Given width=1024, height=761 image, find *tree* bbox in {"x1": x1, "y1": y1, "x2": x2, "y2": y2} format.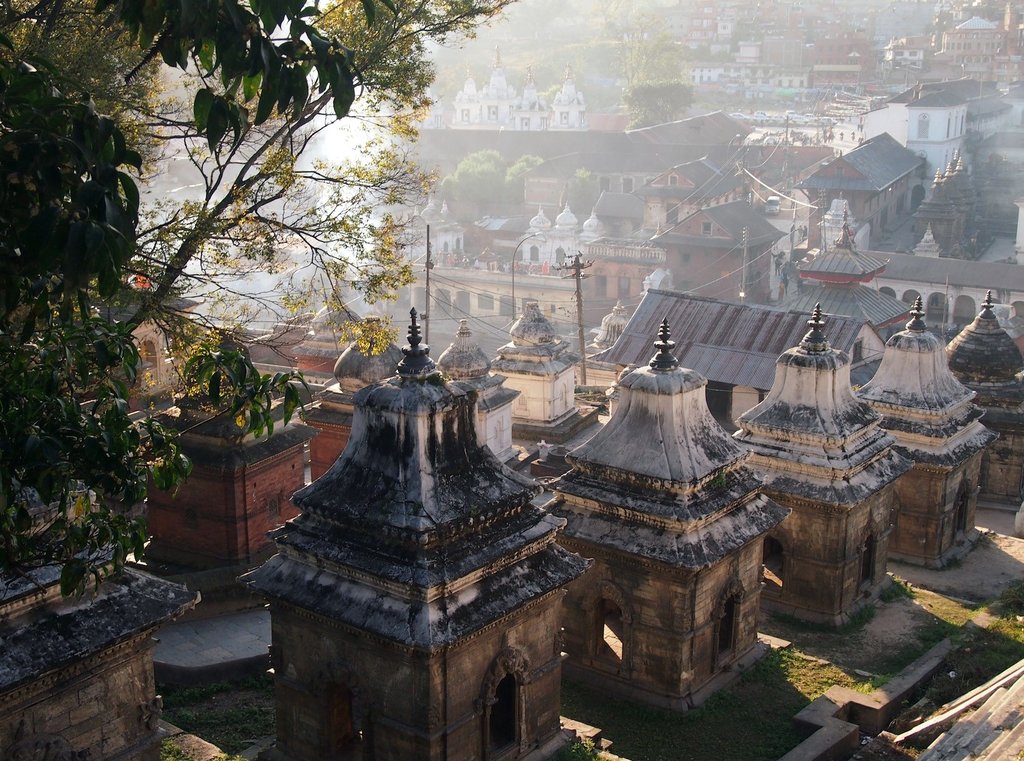
{"x1": 498, "y1": 150, "x2": 539, "y2": 201}.
